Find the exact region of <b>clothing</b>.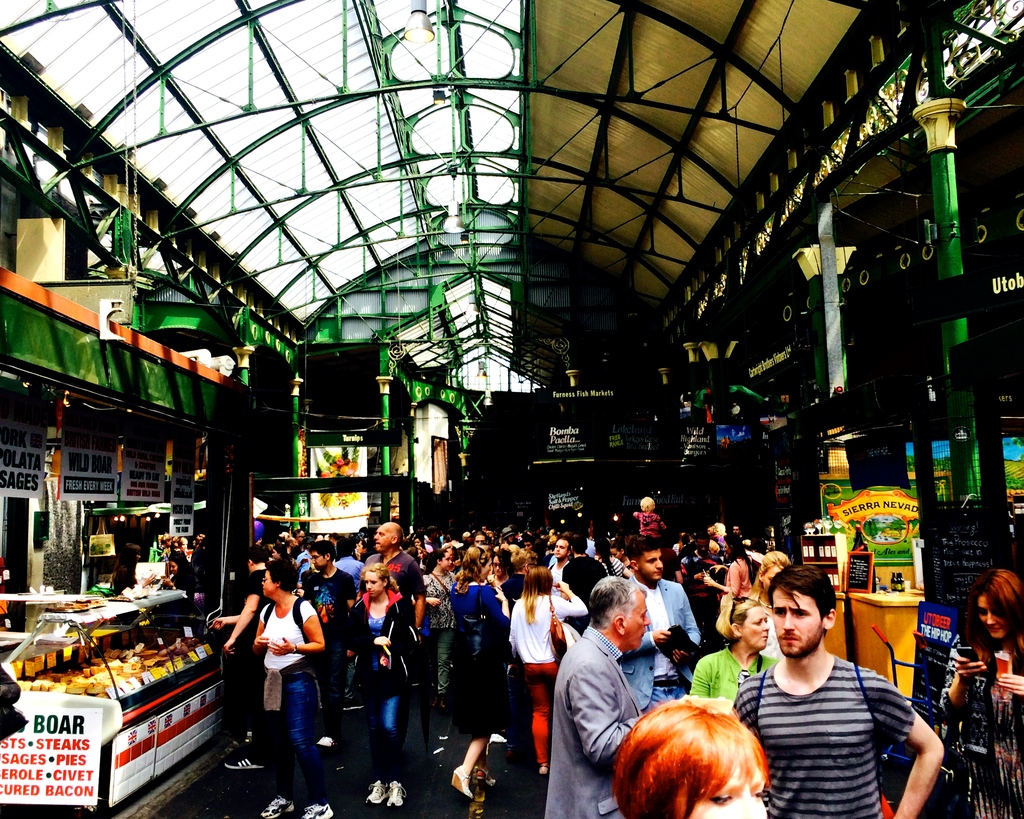
Exact region: 689/642/776/704.
